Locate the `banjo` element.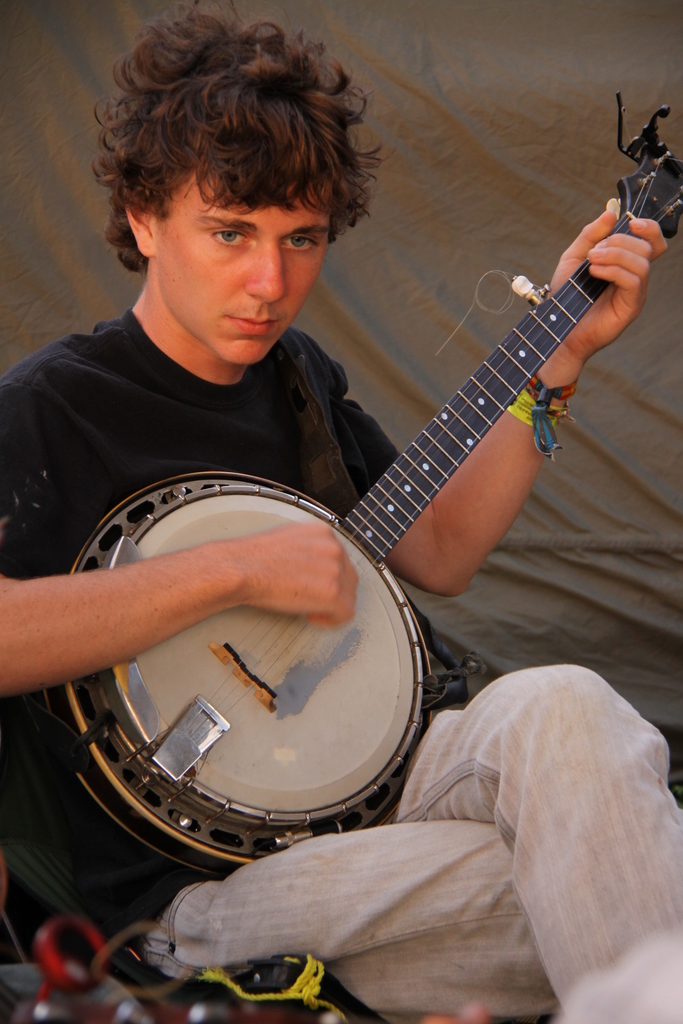
Element bbox: x1=19 y1=85 x2=682 y2=883.
